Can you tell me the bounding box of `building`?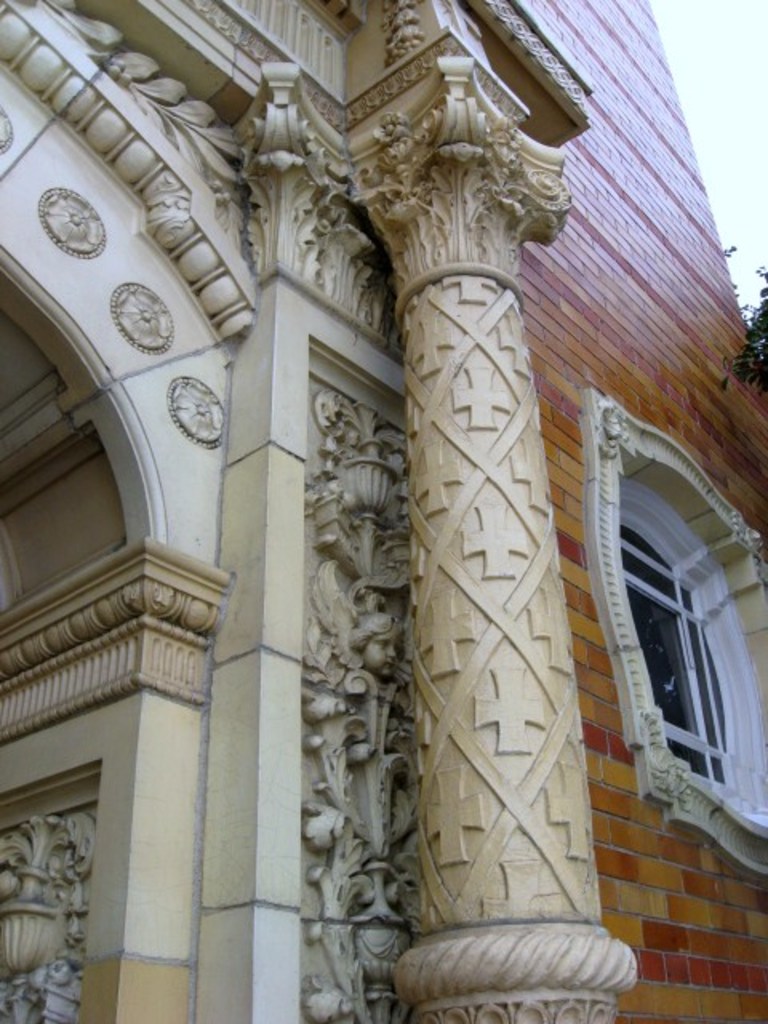
<box>2,0,765,1022</box>.
